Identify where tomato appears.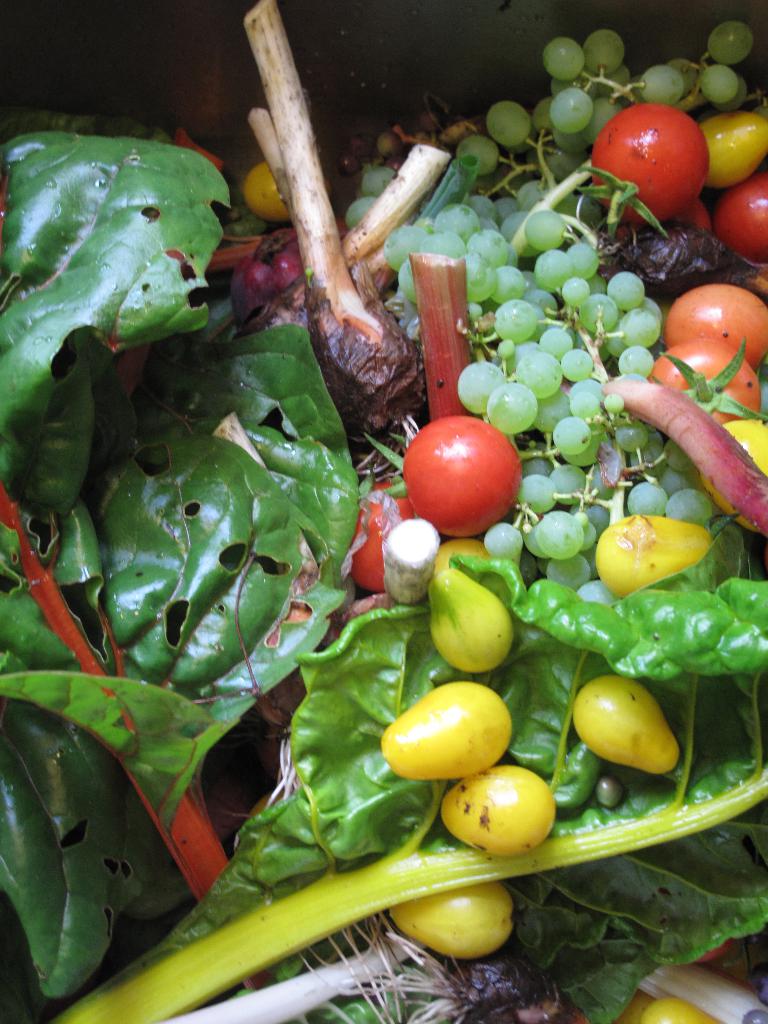
Appears at rect(589, 99, 712, 221).
